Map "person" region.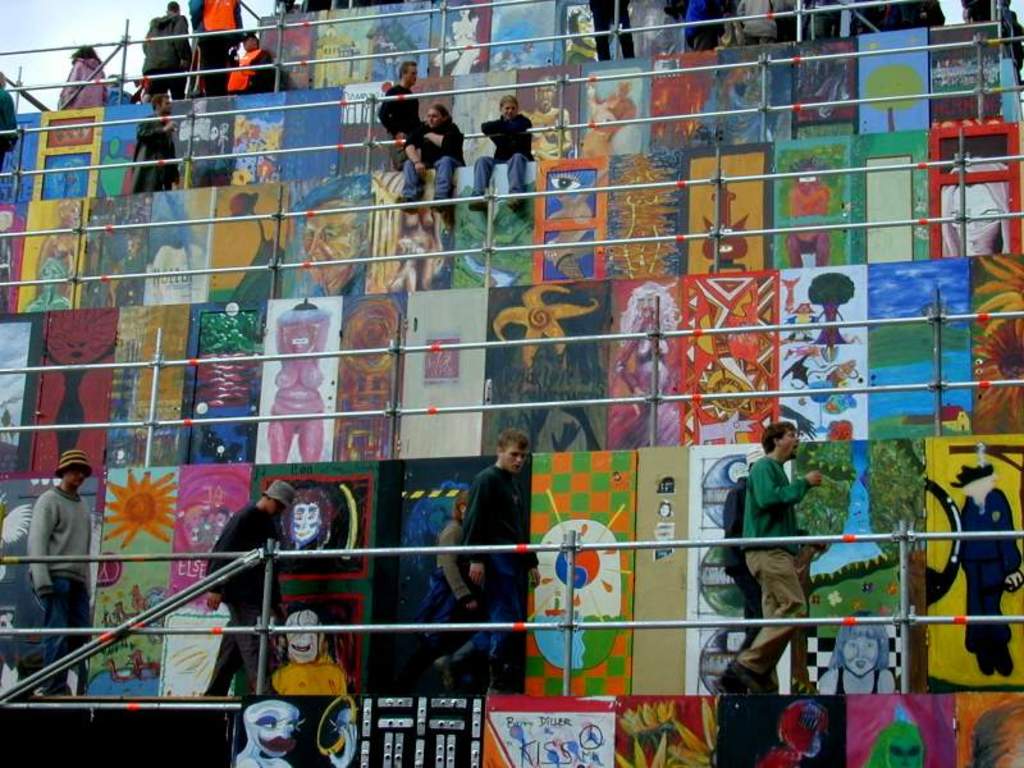
Mapped to bbox=(379, 58, 420, 172).
